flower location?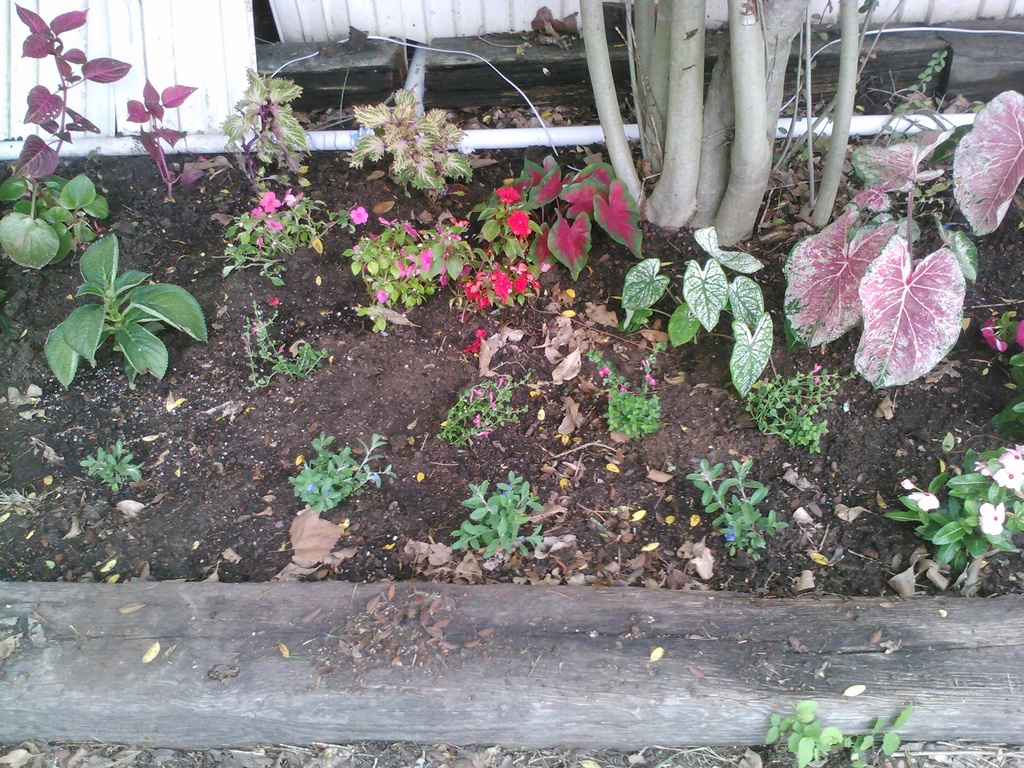
bbox(906, 488, 940, 516)
